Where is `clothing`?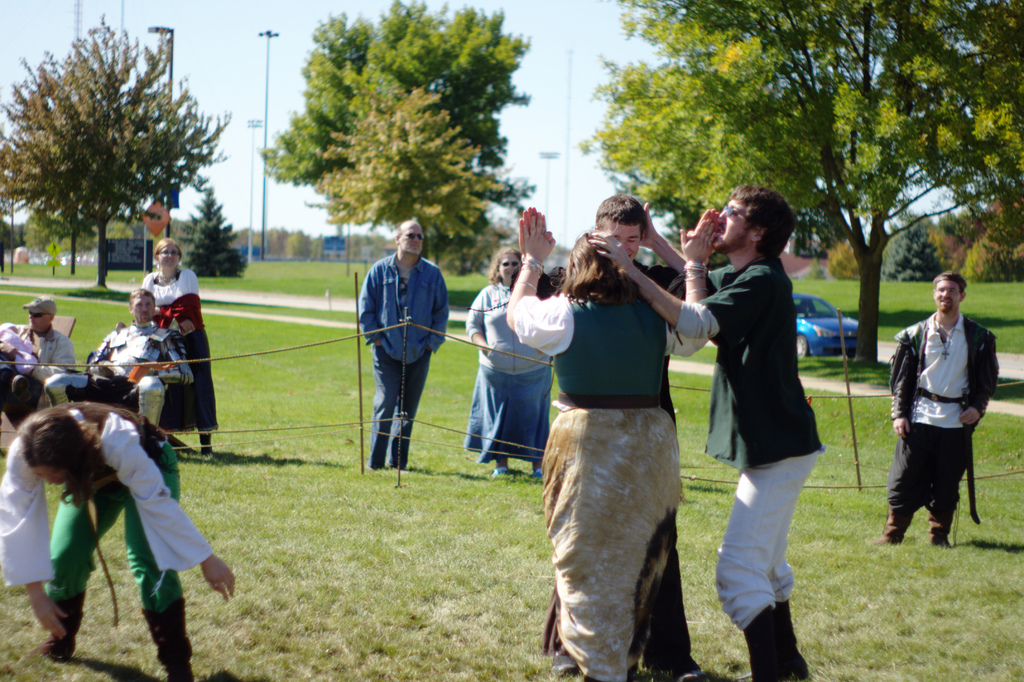
locate(676, 247, 824, 633).
